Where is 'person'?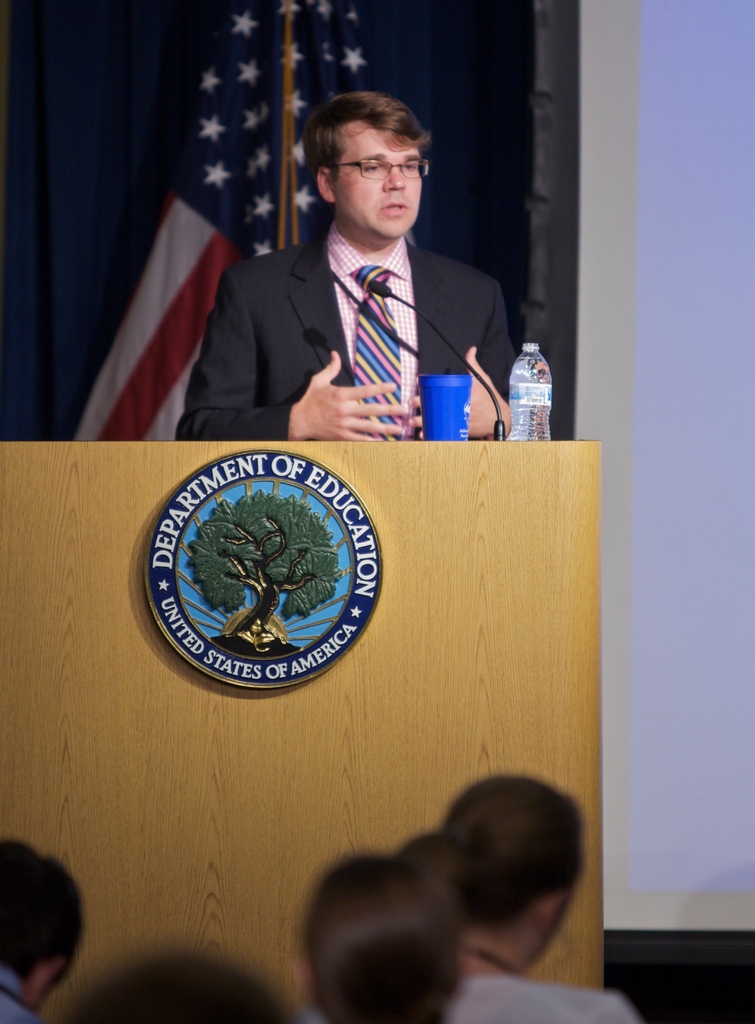
Rect(0, 837, 90, 1023).
